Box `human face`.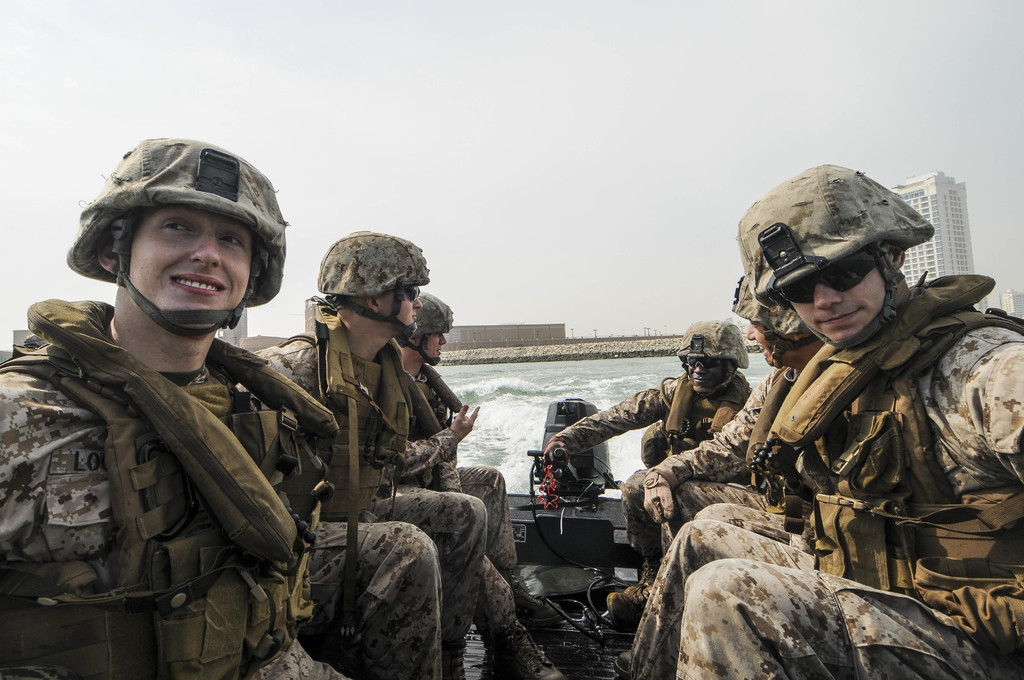
select_region(124, 209, 254, 324).
